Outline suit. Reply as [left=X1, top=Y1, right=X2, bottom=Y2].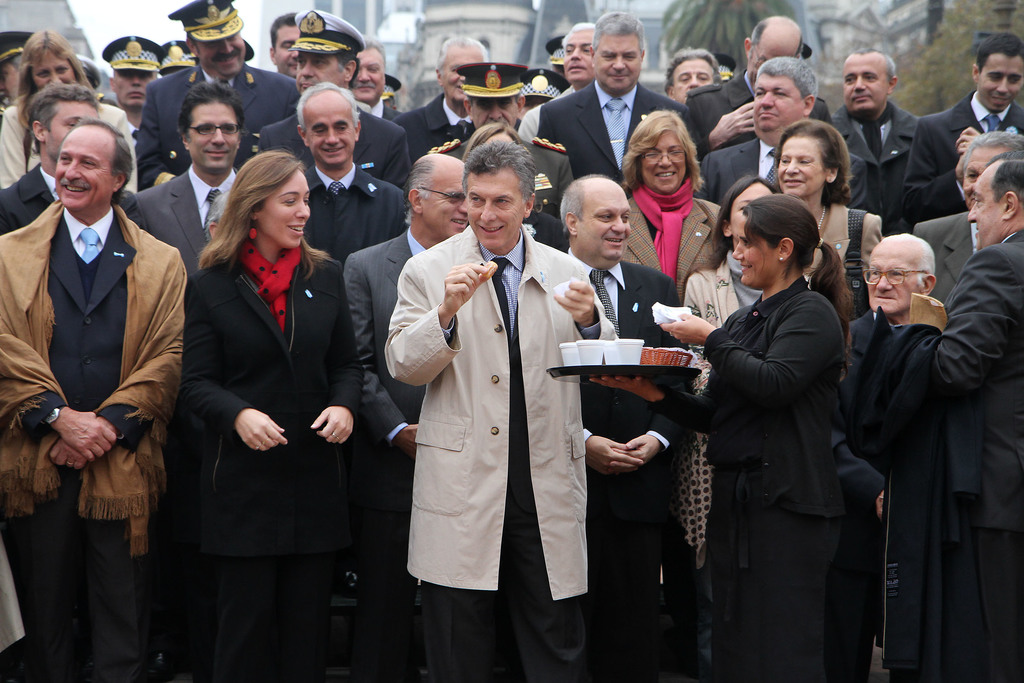
[left=172, top=248, right=364, bottom=682].
